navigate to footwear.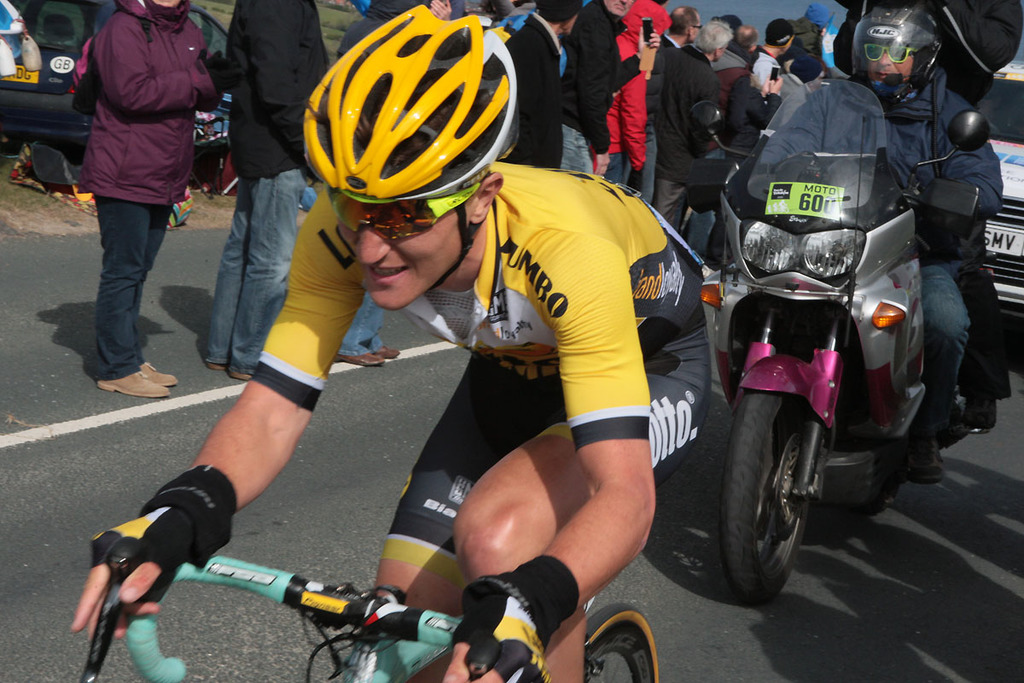
Navigation target: [374, 344, 399, 359].
